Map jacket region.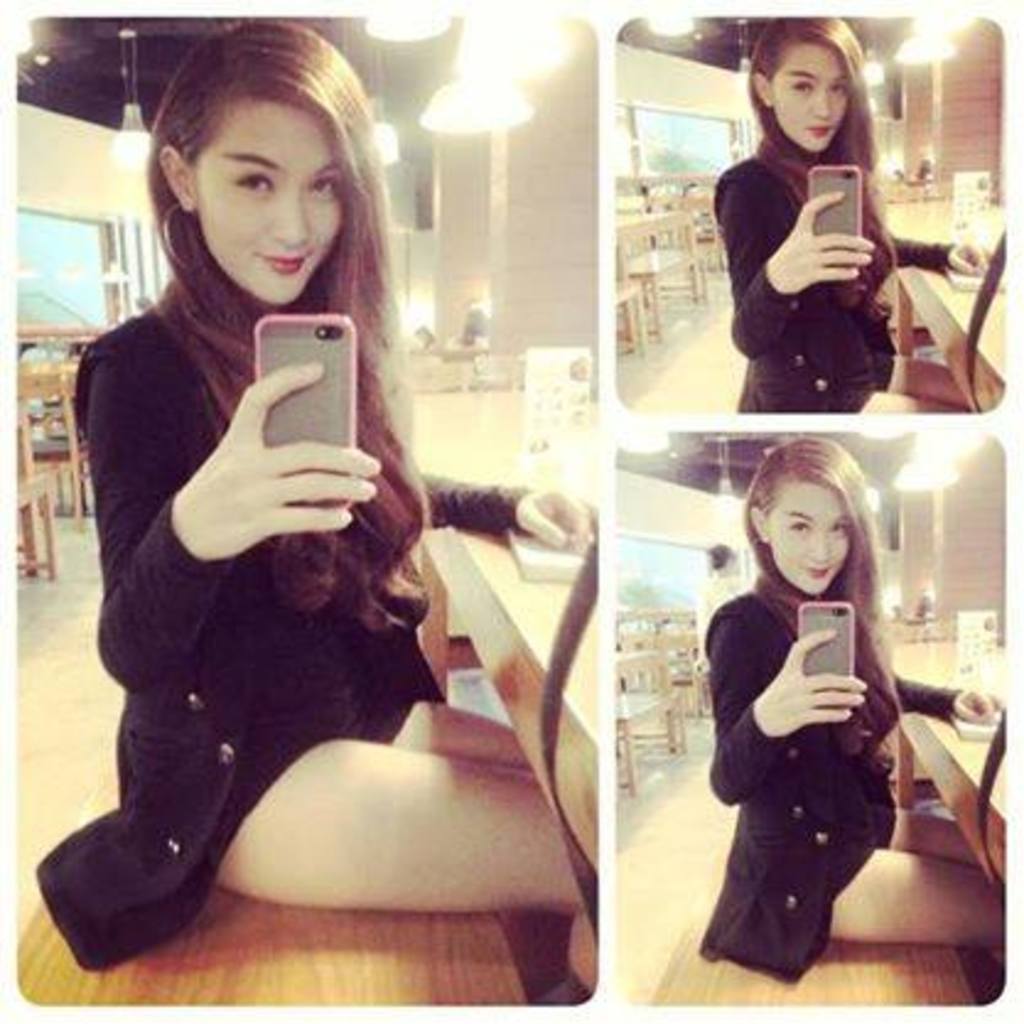
Mapped to <box>22,287,462,960</box>.
